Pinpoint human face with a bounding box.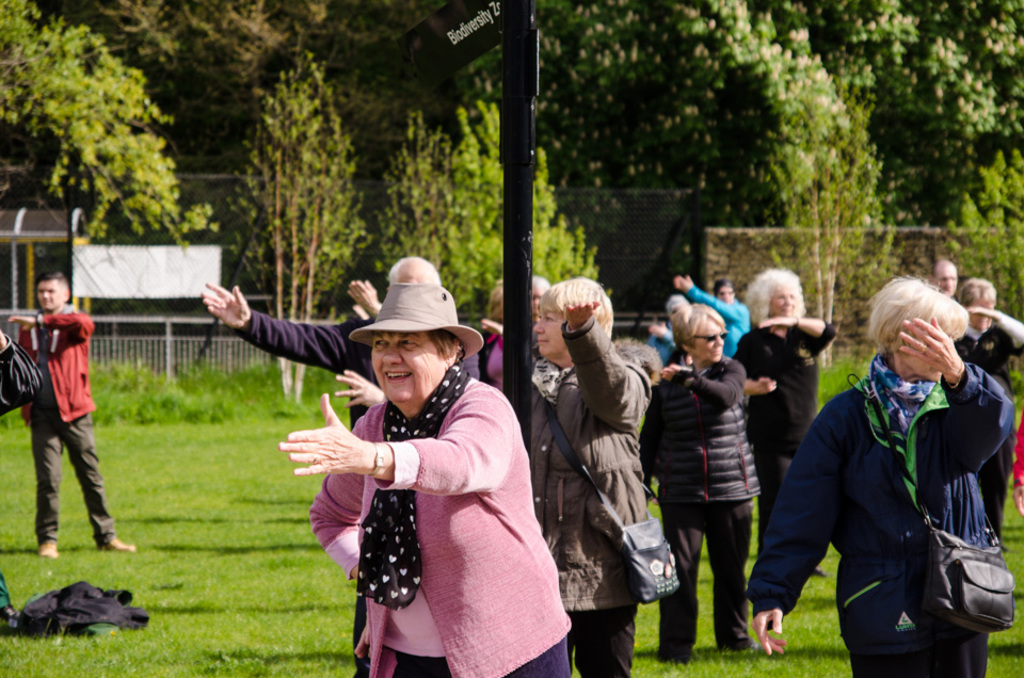
l=693, t=320, r=723, b=357.
